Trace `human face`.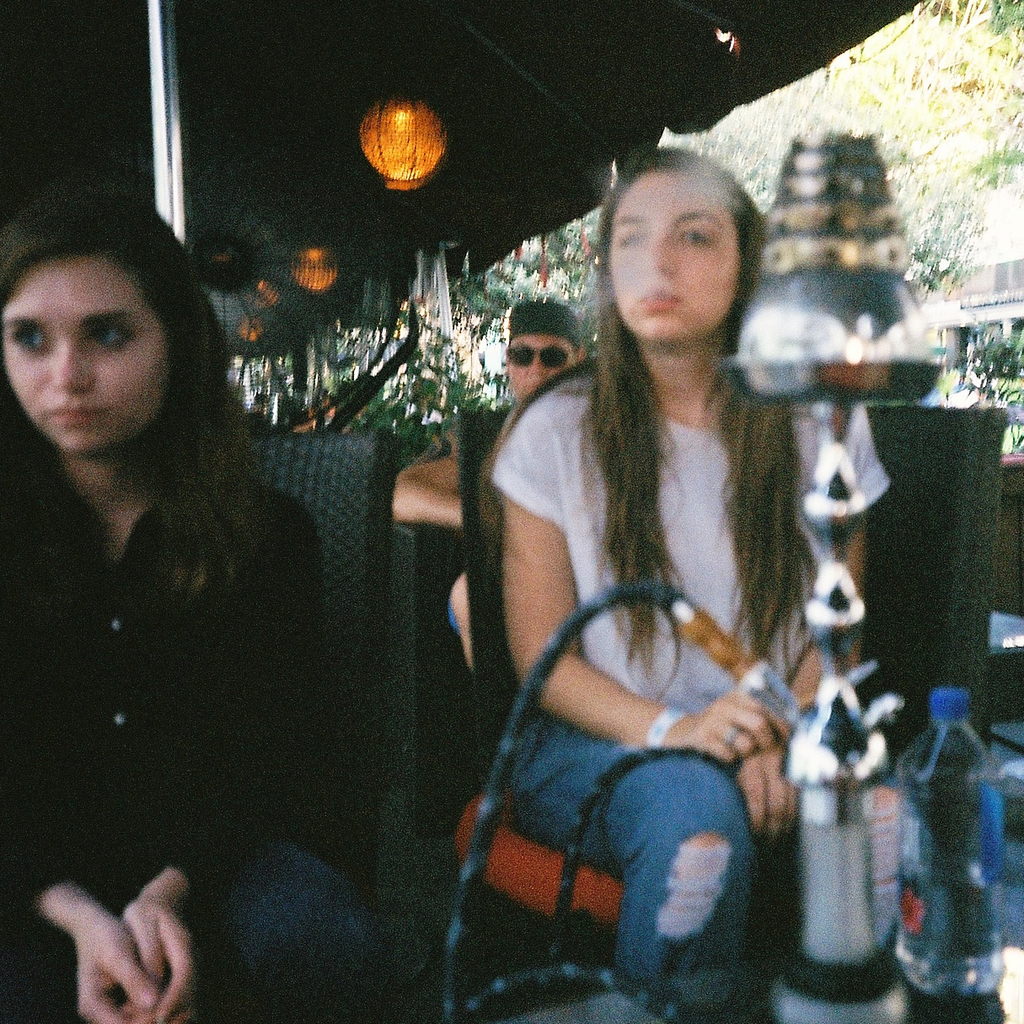
Traced to detection(513, 327, 575, 401).
